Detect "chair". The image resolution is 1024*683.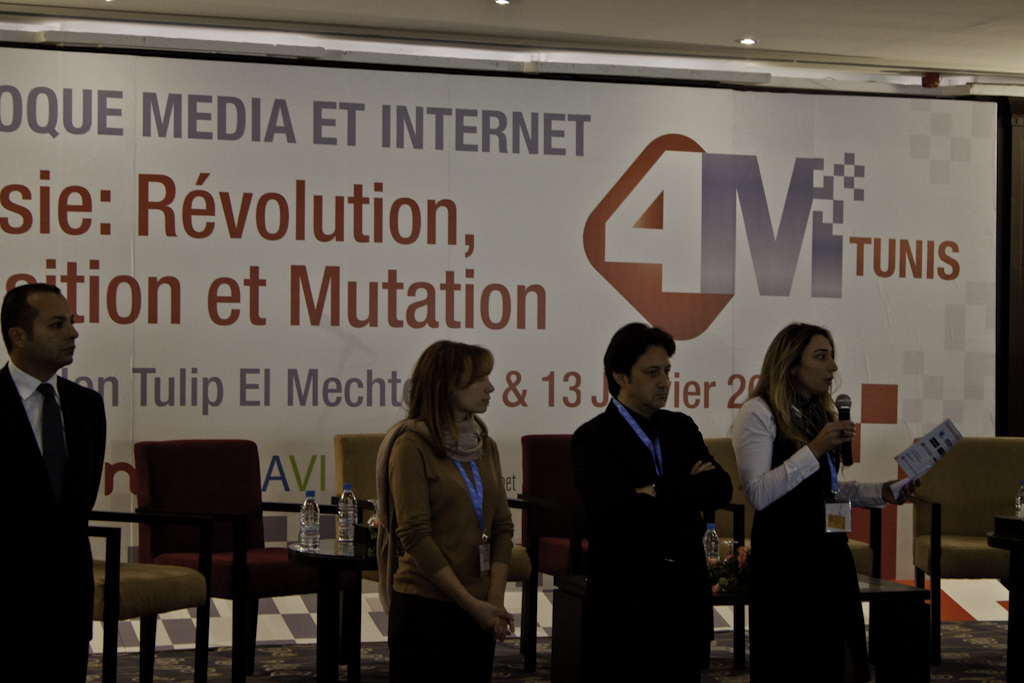
select_region(909, 433, 1023, 655).
